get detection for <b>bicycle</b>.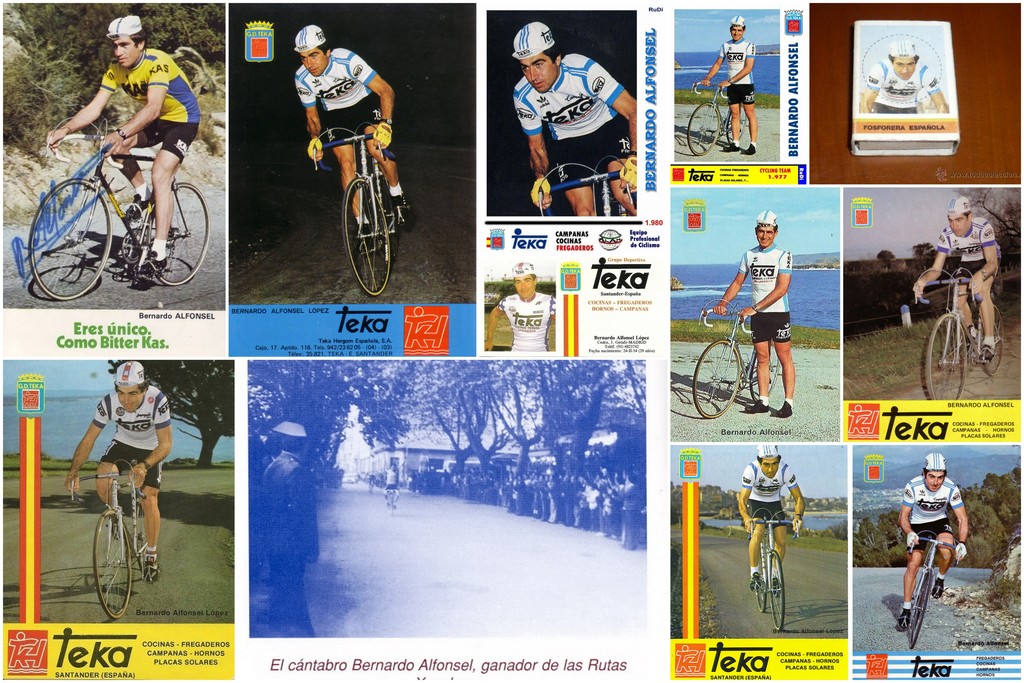
Detection: BBox(691, 297, 777, 417).
